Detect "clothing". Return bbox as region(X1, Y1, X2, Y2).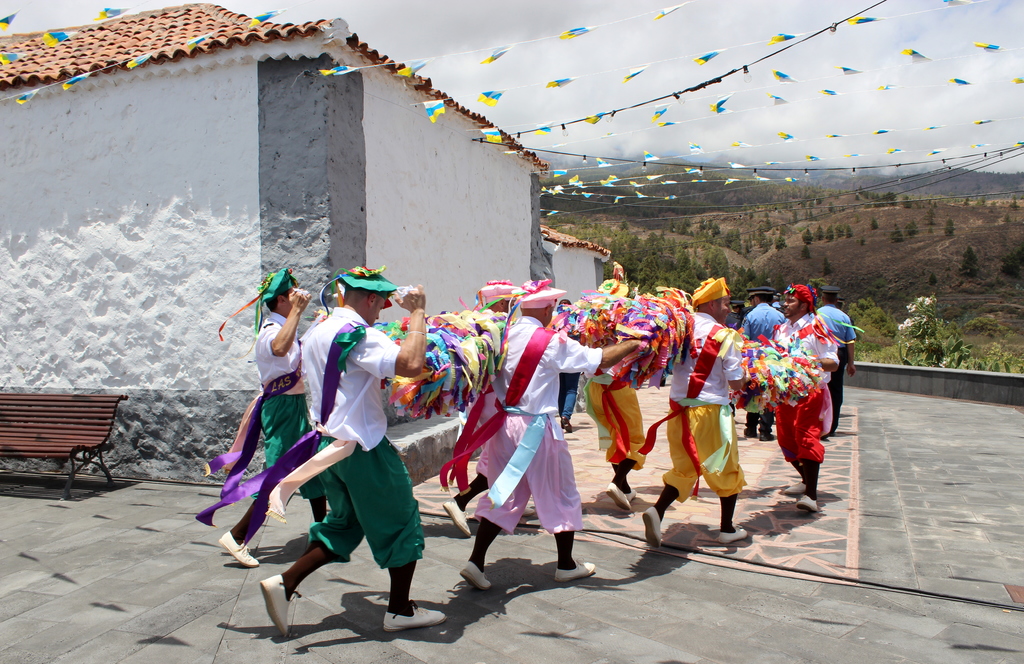
region(557, 365, 578, 424).
